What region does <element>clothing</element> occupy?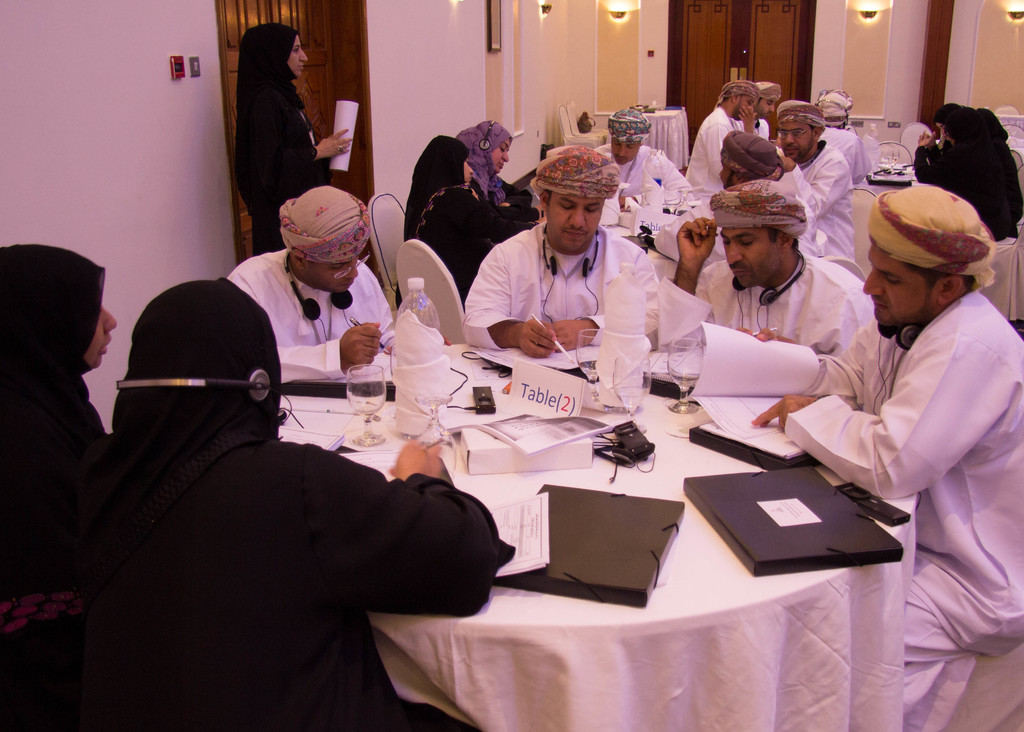
box(739, 111, 773, 142).
